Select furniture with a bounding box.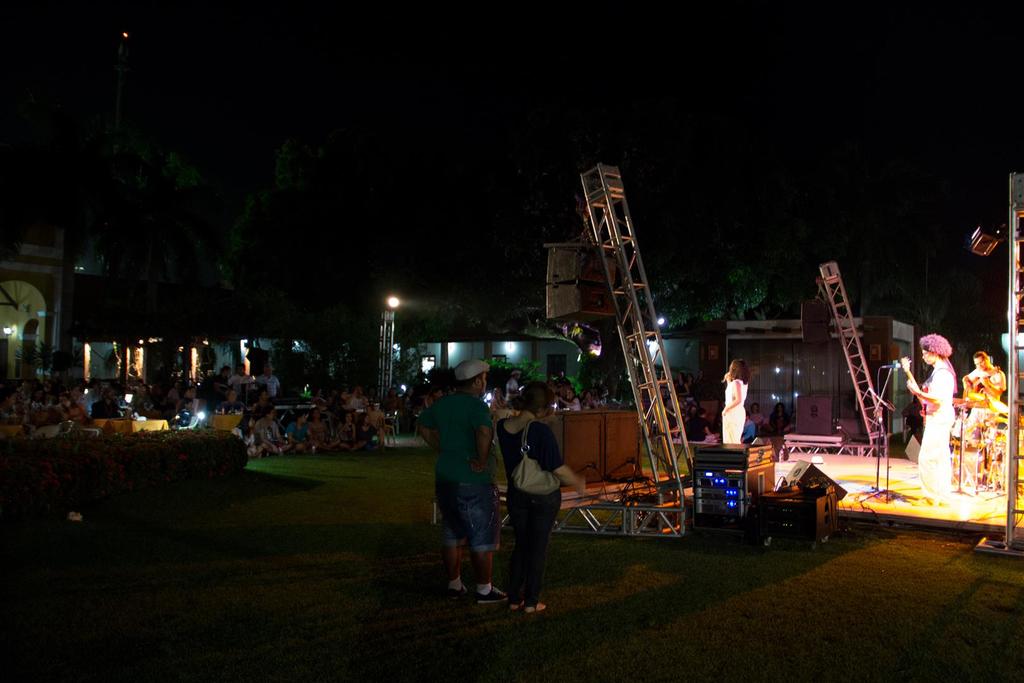
bbox(96, 416, 166, 435).
